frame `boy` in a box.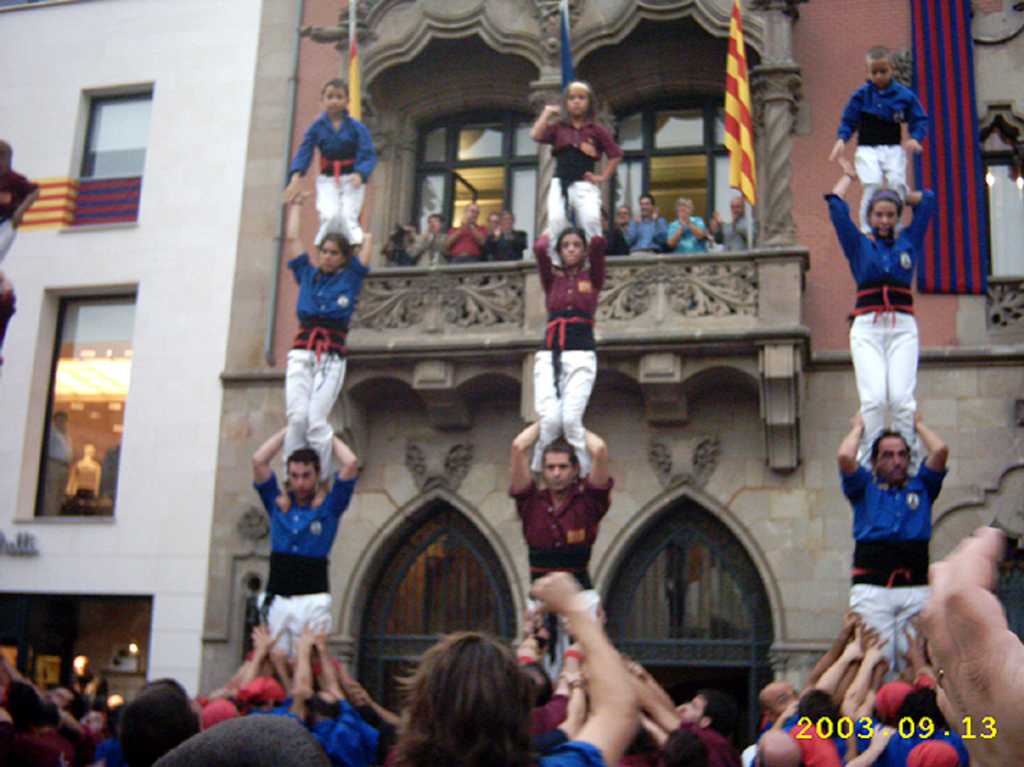
[x1=825, y1=407, x2=950, y2=636].
